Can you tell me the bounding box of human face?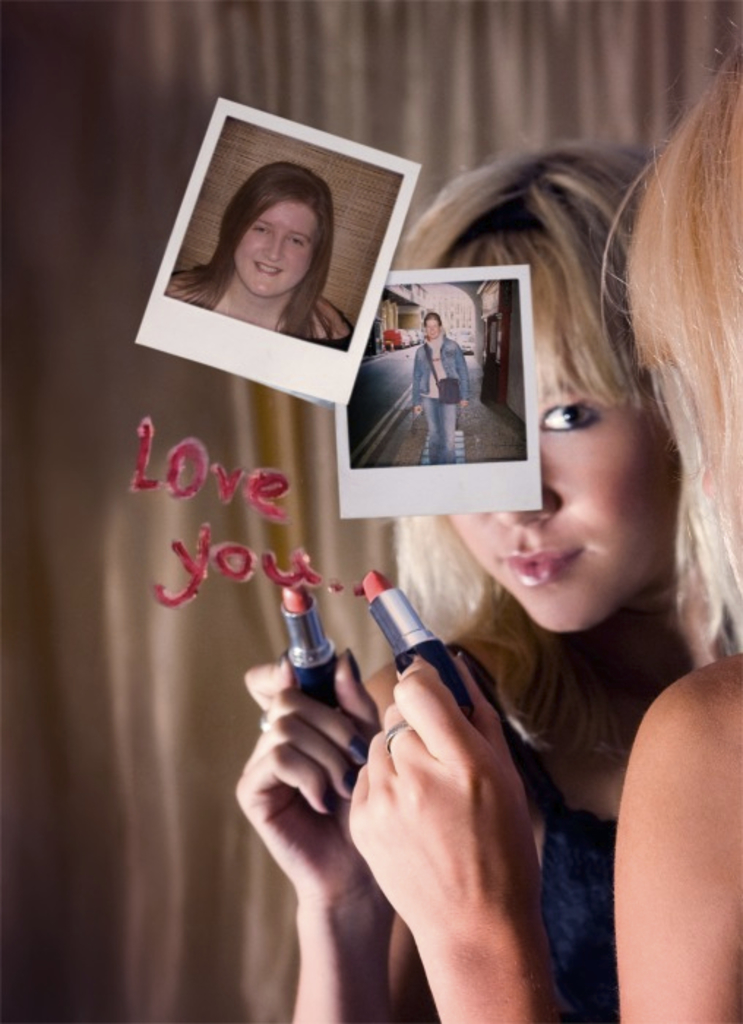
[439,263,690,620].
